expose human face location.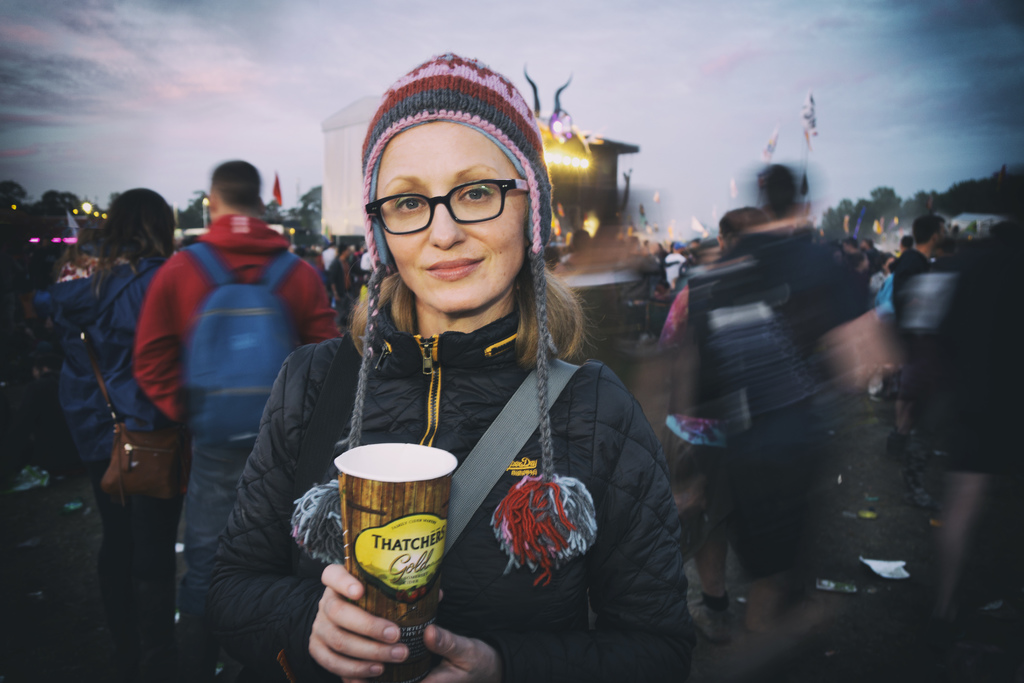
Exposed at (376,120,525,313).
